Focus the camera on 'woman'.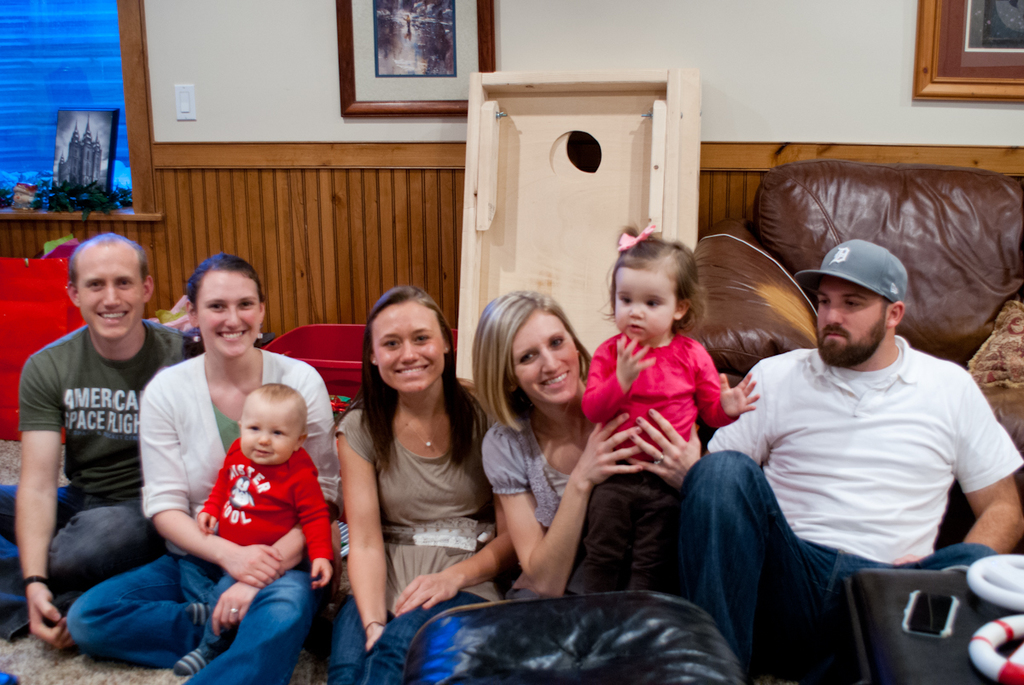
Focus region: {"left": 323, "top": 288, "right": 496, "bottom": 660}.
